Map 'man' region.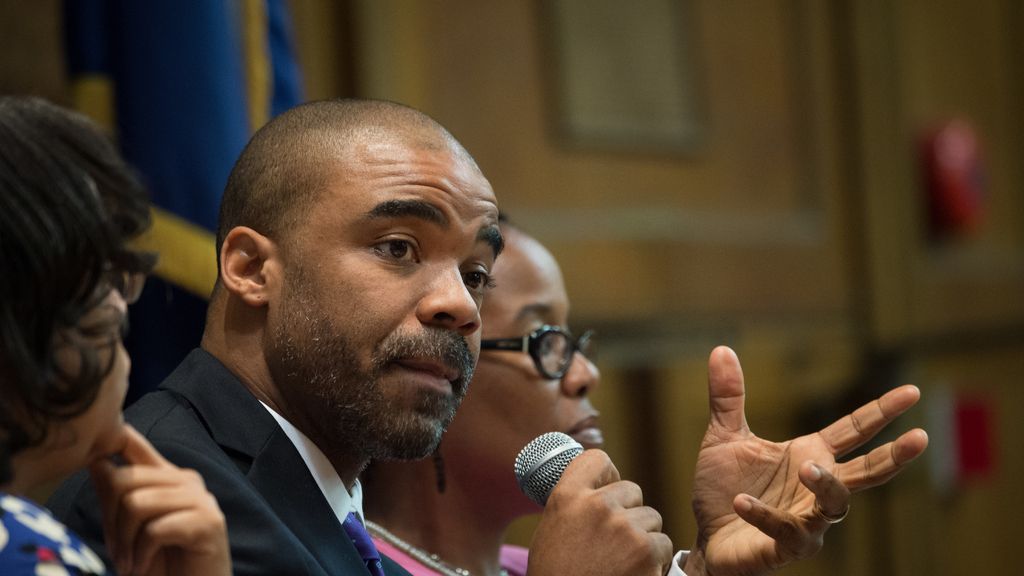
Mapped to 43/93/929/575.
